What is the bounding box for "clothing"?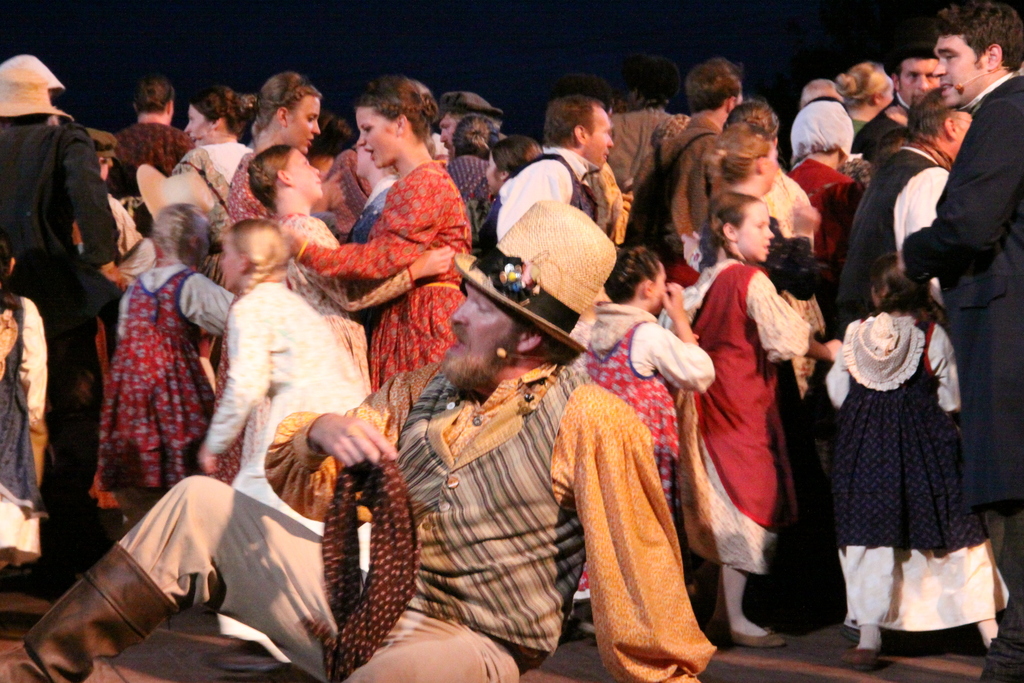
(x1=785, y1=150, x2=856, y2=211).
